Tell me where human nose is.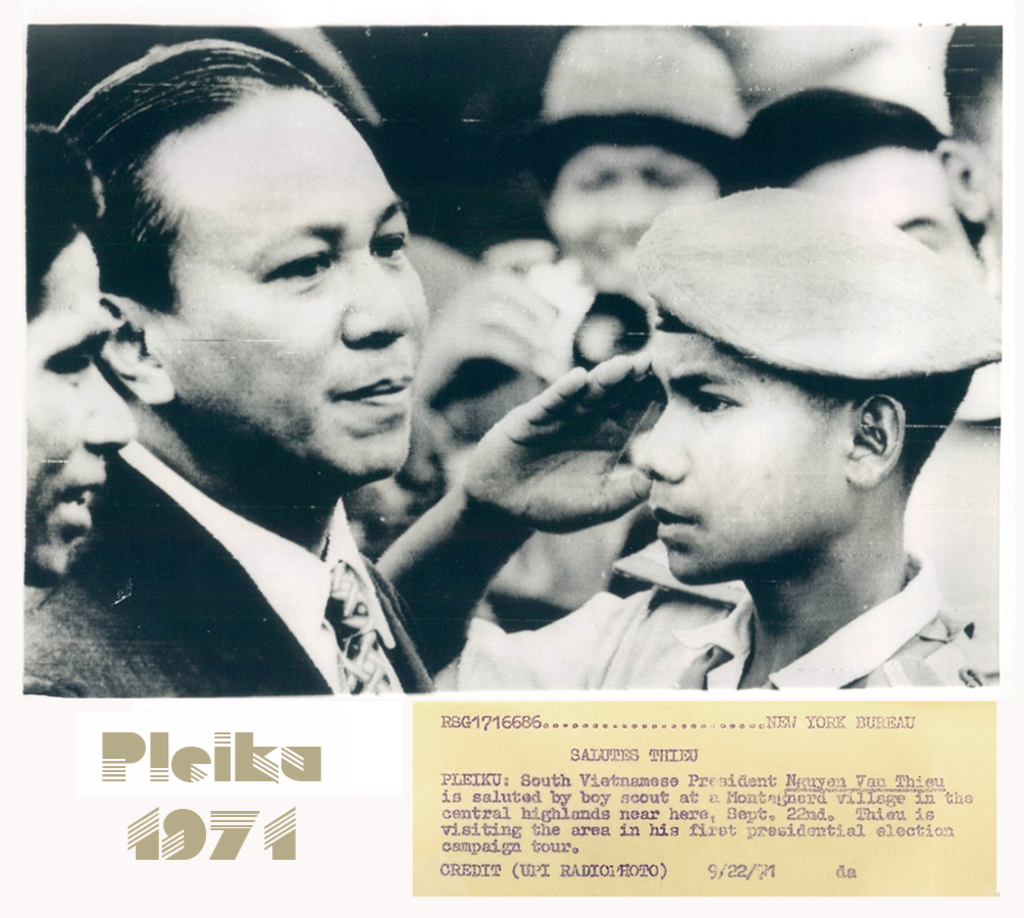
human nose is at l=612, t=175, r=649, b=238.
